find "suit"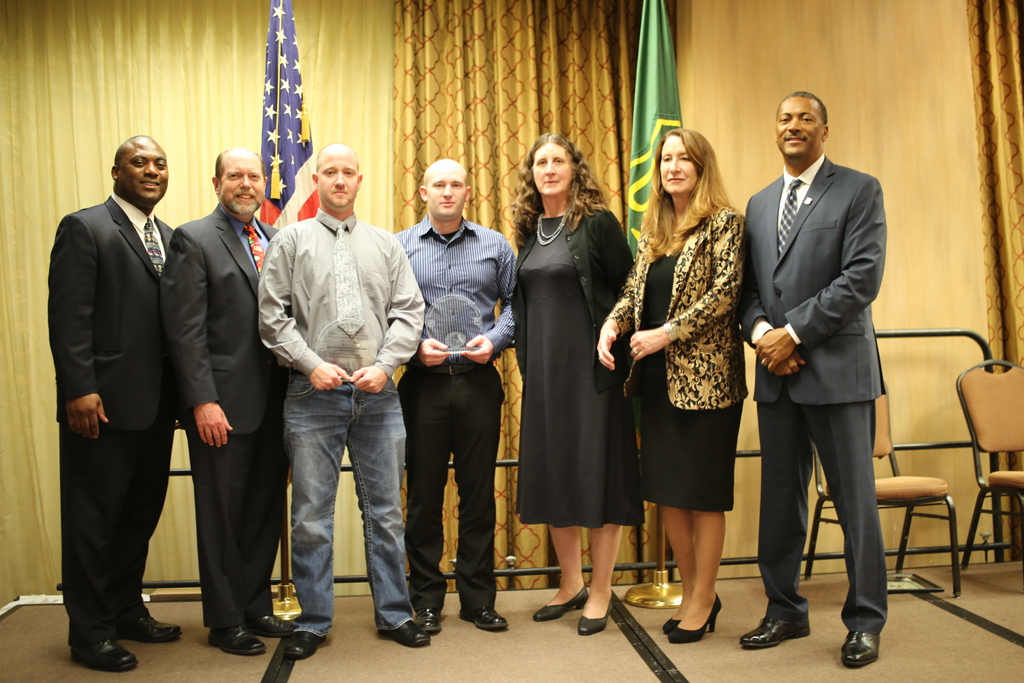
{"left": 602, "top": 197, "right": 753, "bottom": 415}
